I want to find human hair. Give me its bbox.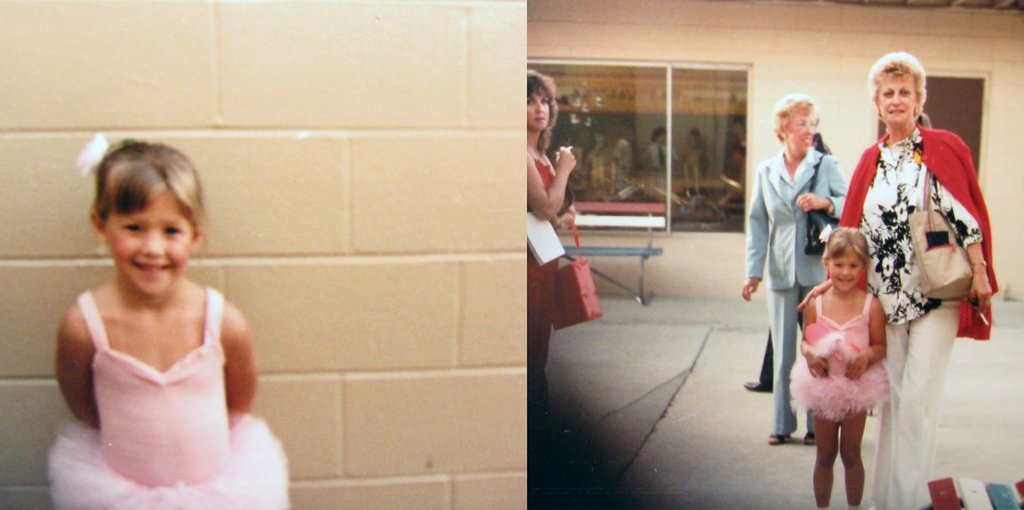
(x1=90, y1=139, x2=205, y2=239).
